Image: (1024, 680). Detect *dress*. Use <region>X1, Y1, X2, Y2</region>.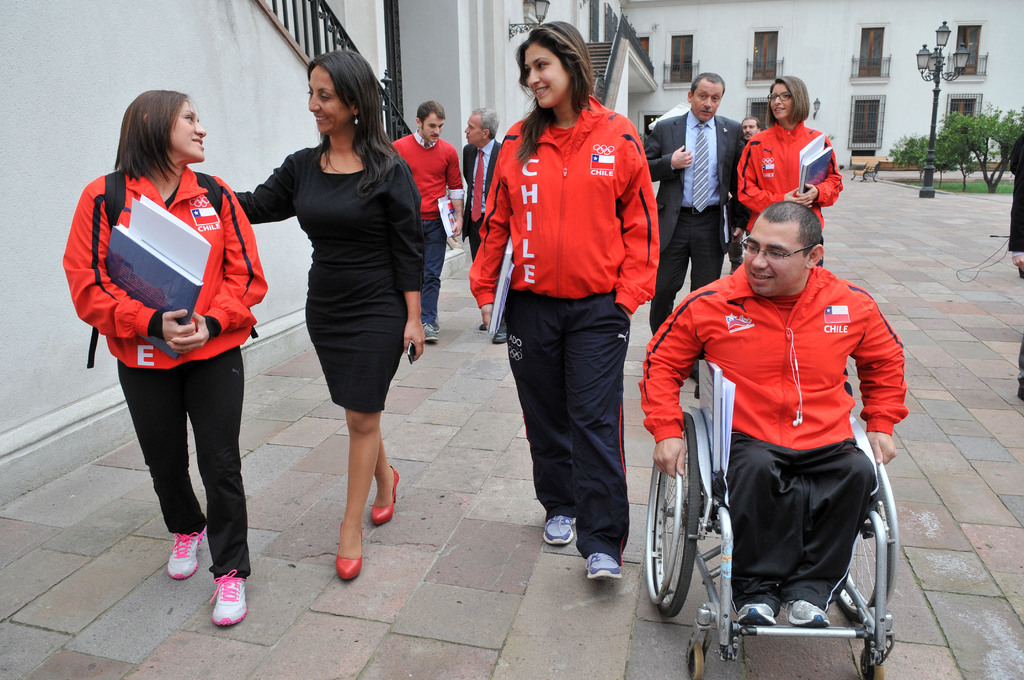
<region>236, 149, 422, 408</region>.
